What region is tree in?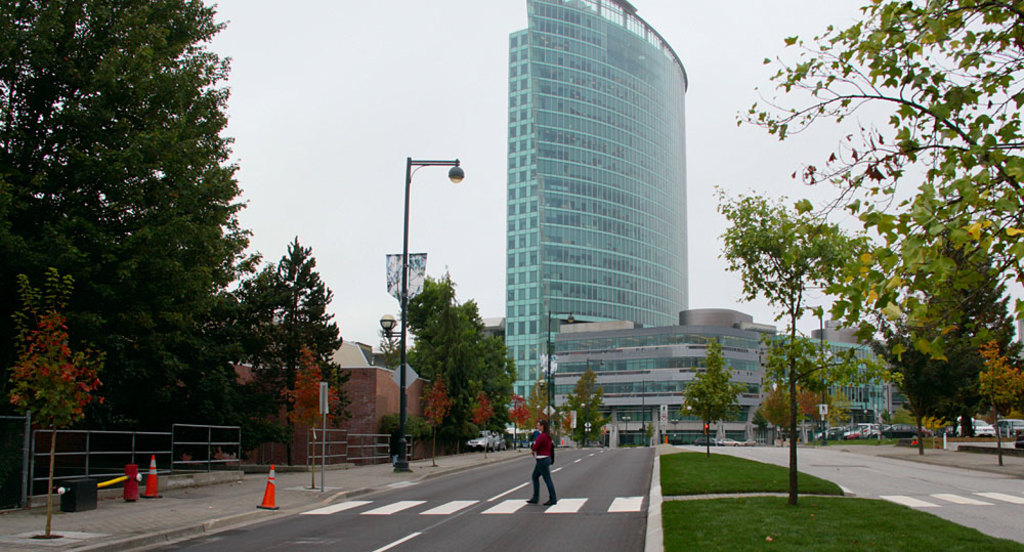
left=502, top=387, right=536, bottom=452.
